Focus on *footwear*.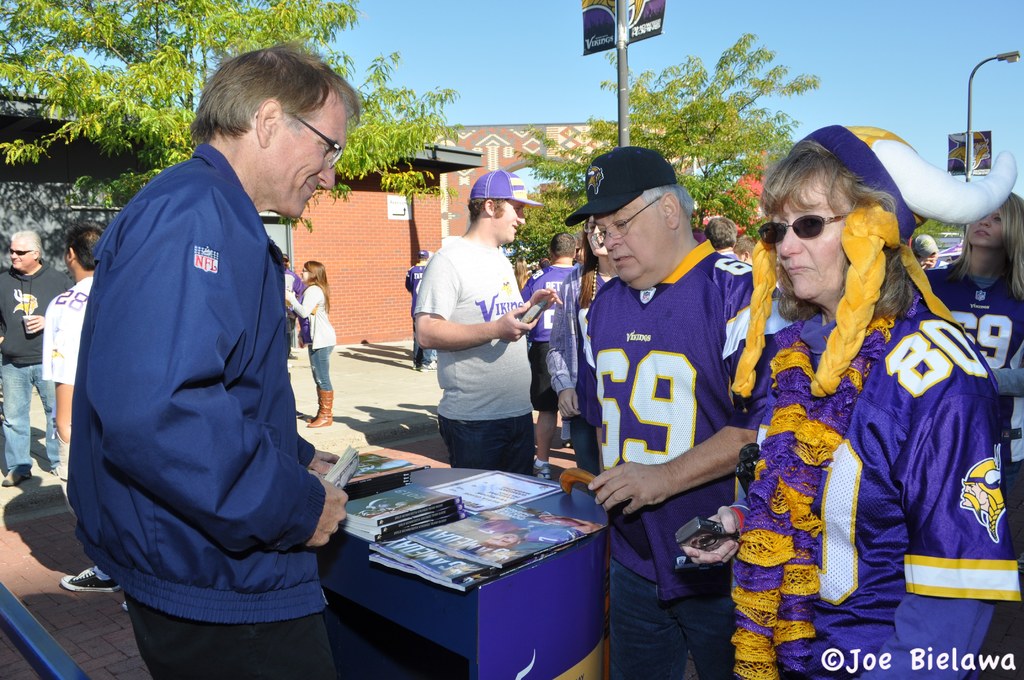
Focused at 317/389/330/421.
